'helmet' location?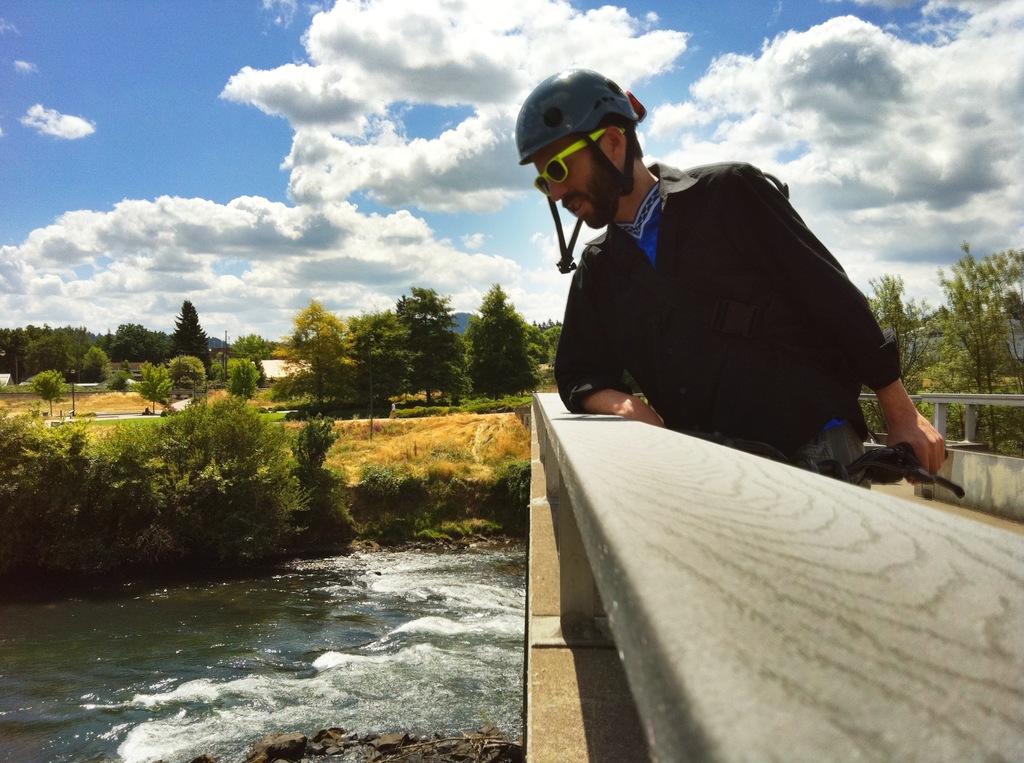
<region>516, 66, 650, 275</region>
